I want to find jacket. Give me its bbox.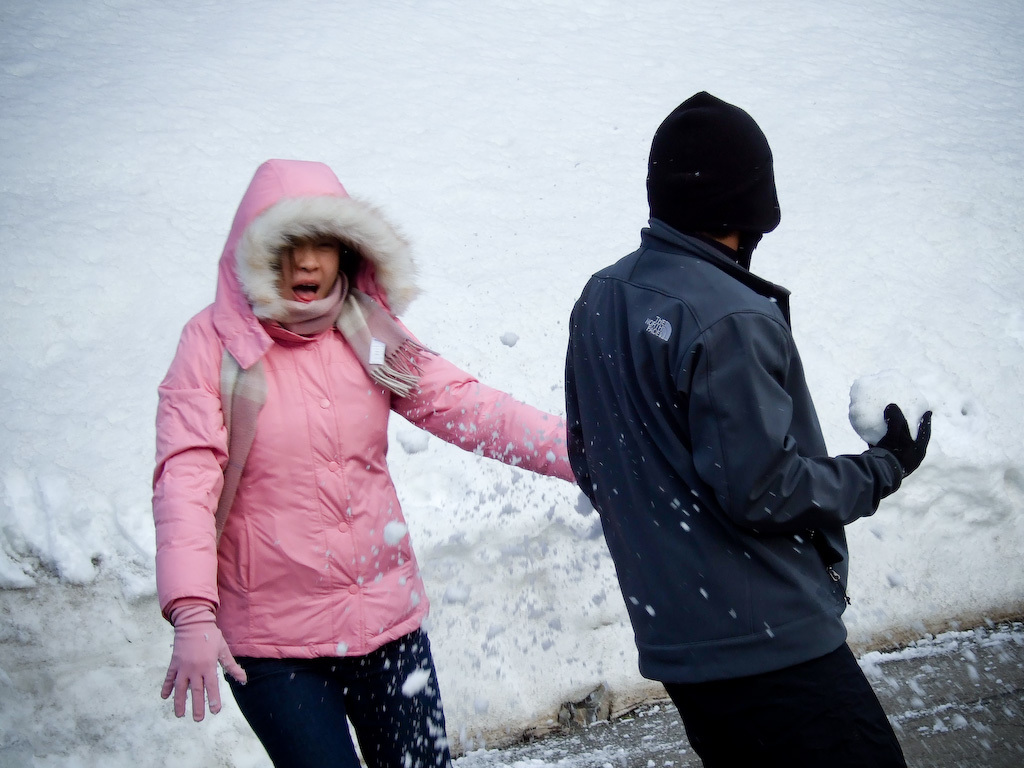
<bbox>155, 152, 595, 660</bbox>.
